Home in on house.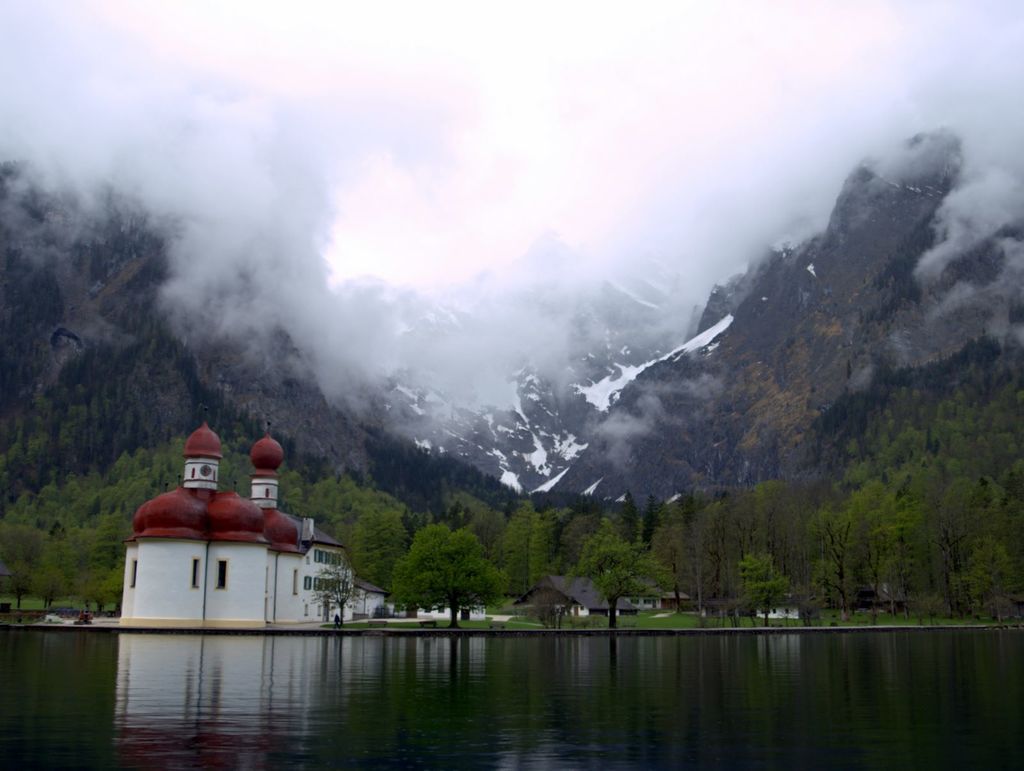
Homed in at x1=511, y1=570, x2=632, y2=612.
